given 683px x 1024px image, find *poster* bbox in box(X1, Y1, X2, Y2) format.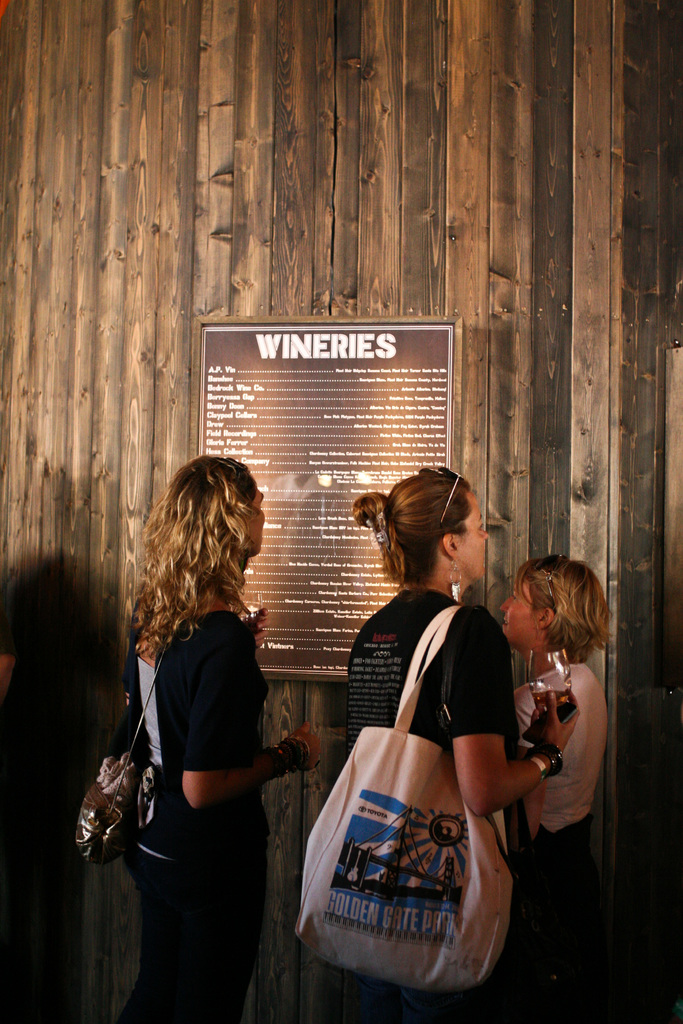
box(197, 325, 456, 672).
